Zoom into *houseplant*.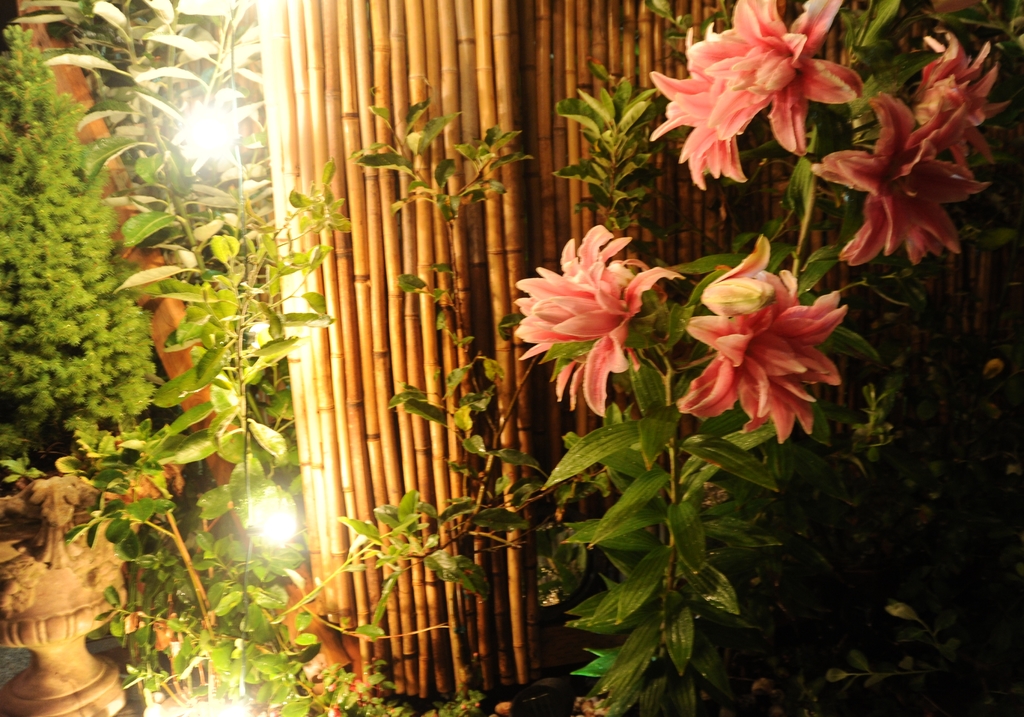
Zoom target: 0,17,147,716.
